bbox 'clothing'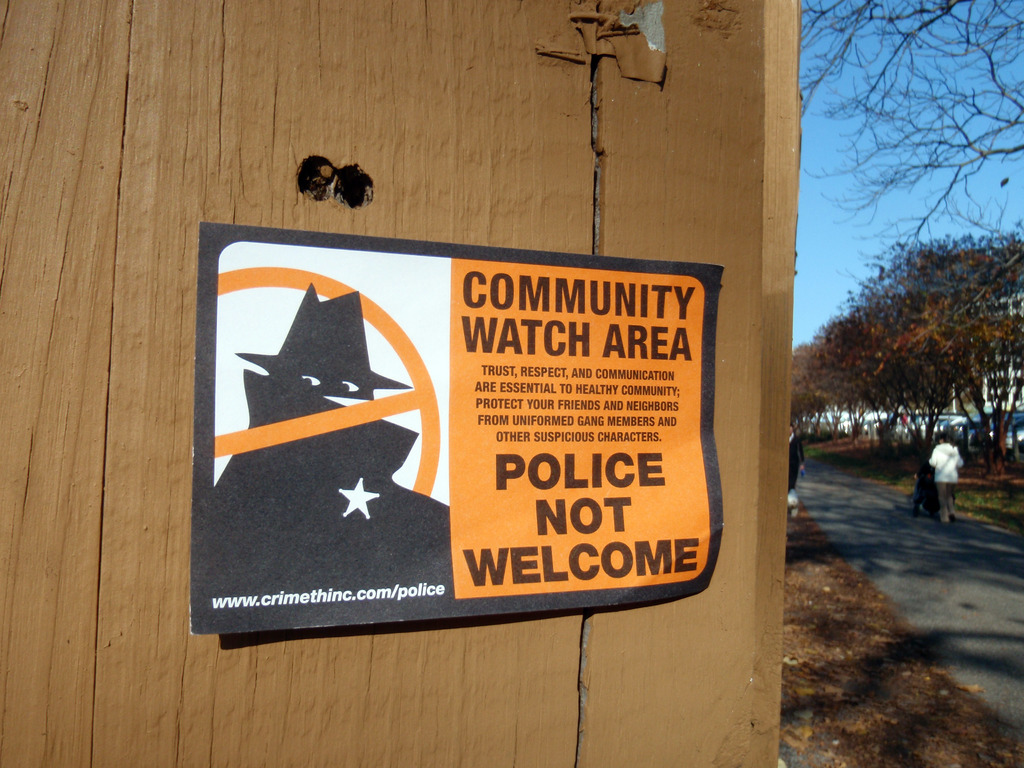
l=787, t=436, r=806, b=495
